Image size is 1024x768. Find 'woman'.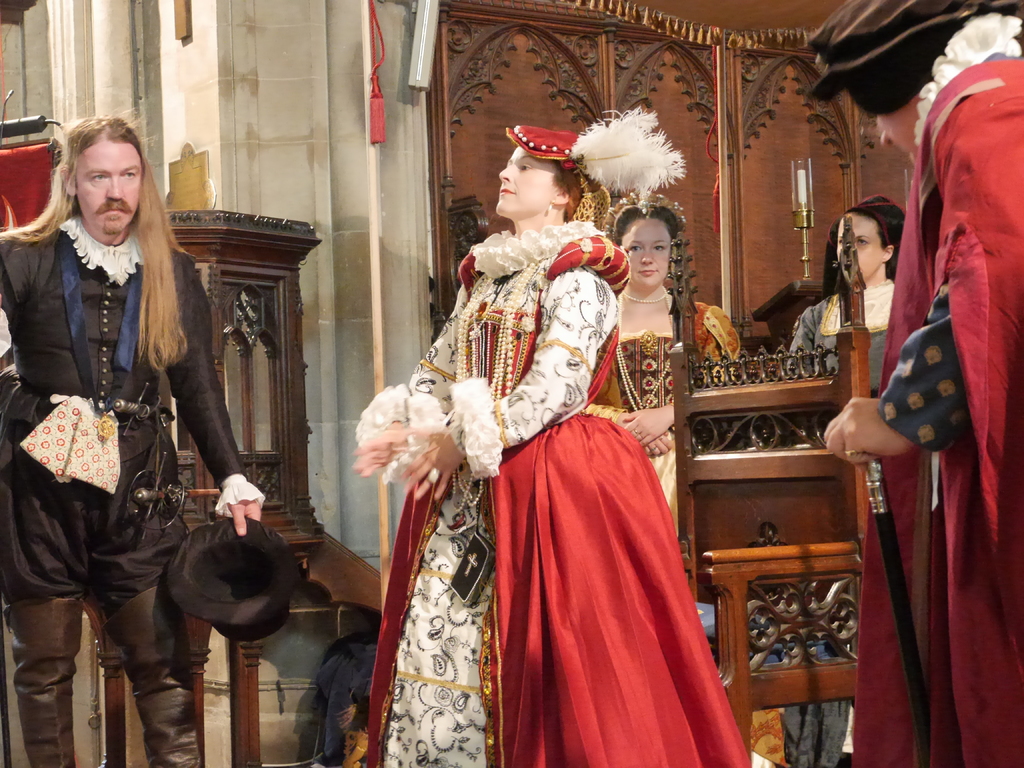
l=428, t=150, r=727, b=738.
